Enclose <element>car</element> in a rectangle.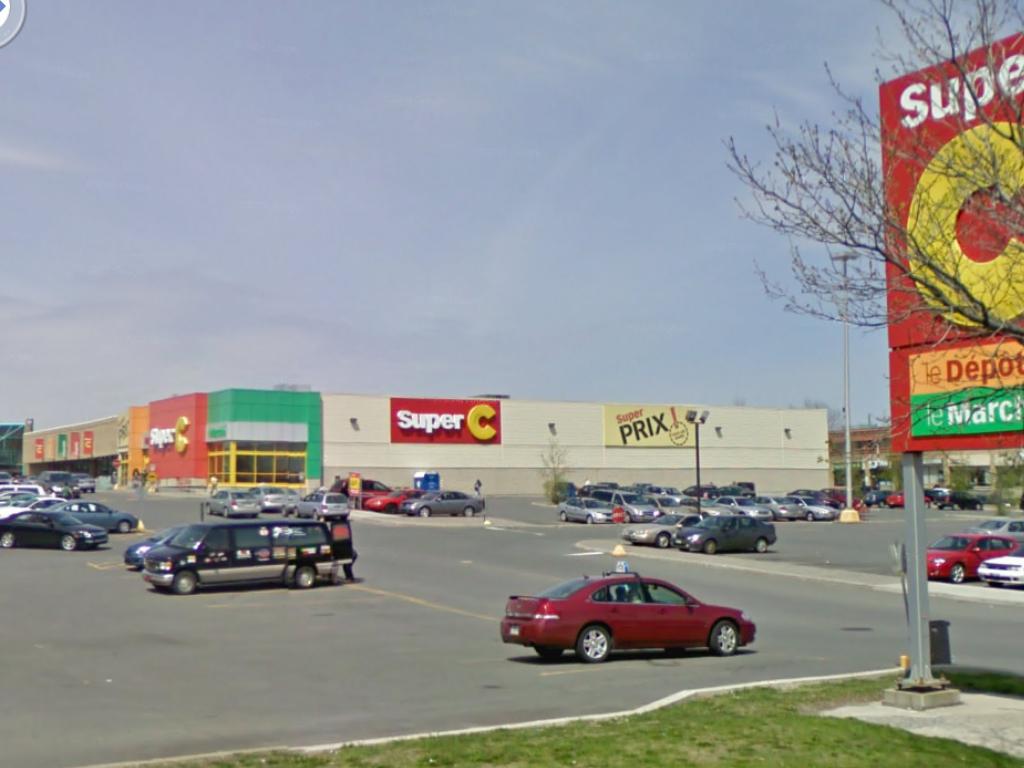
(246, 481, 293, 510).
